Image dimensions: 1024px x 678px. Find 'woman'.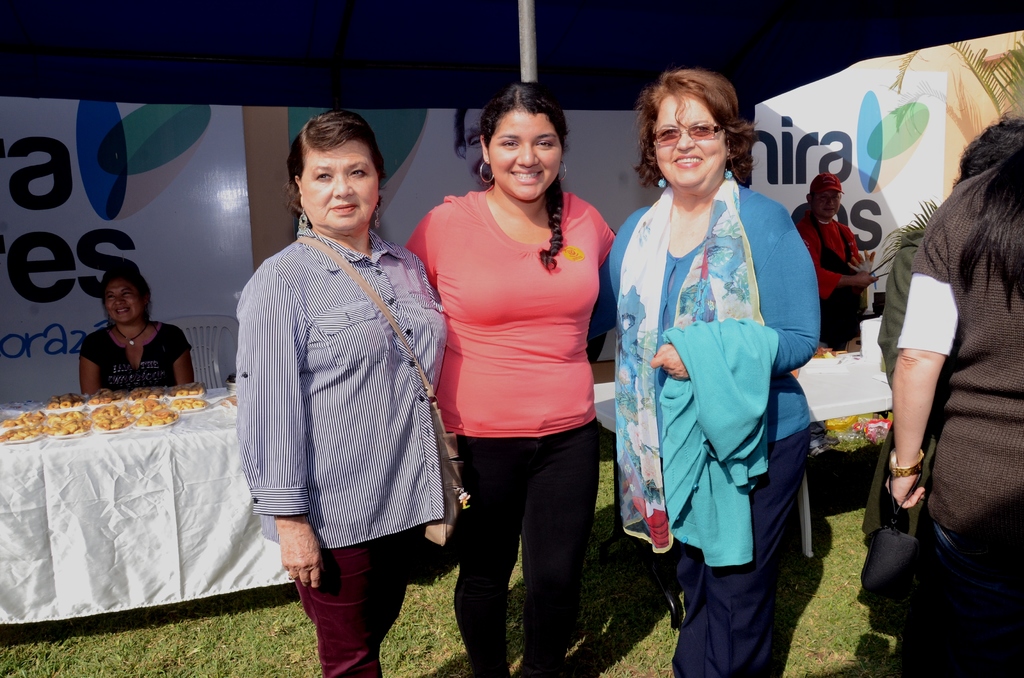
bbox=(232, 109, 463, 677).
